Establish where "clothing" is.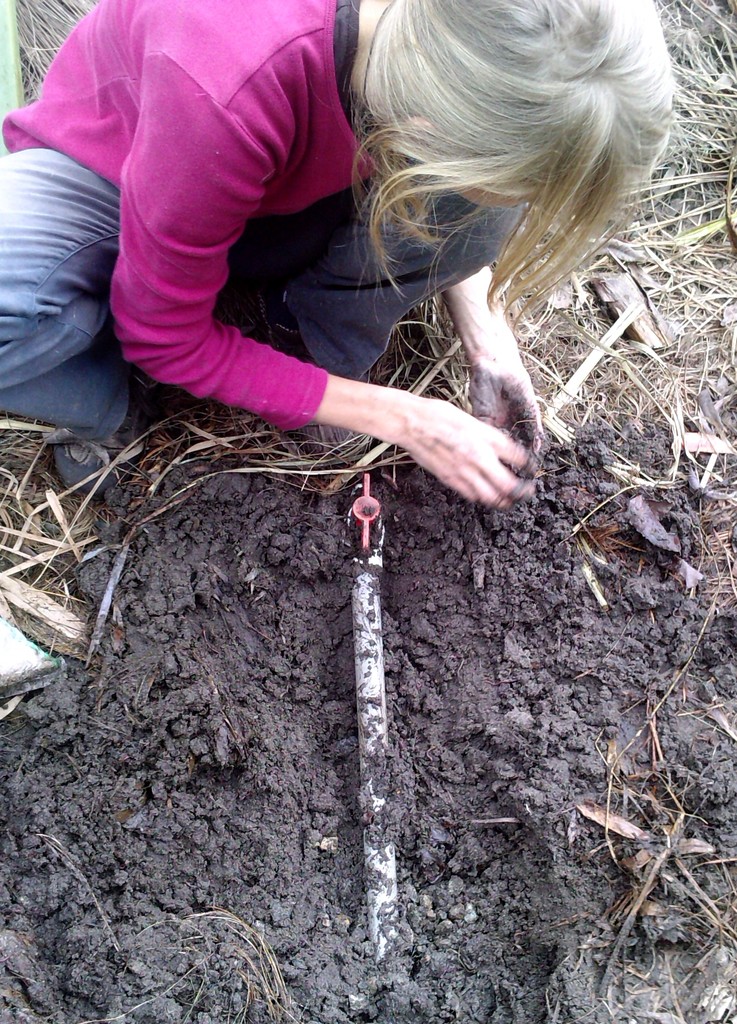
Established at <region>49, 0, 495, 509</region>.
